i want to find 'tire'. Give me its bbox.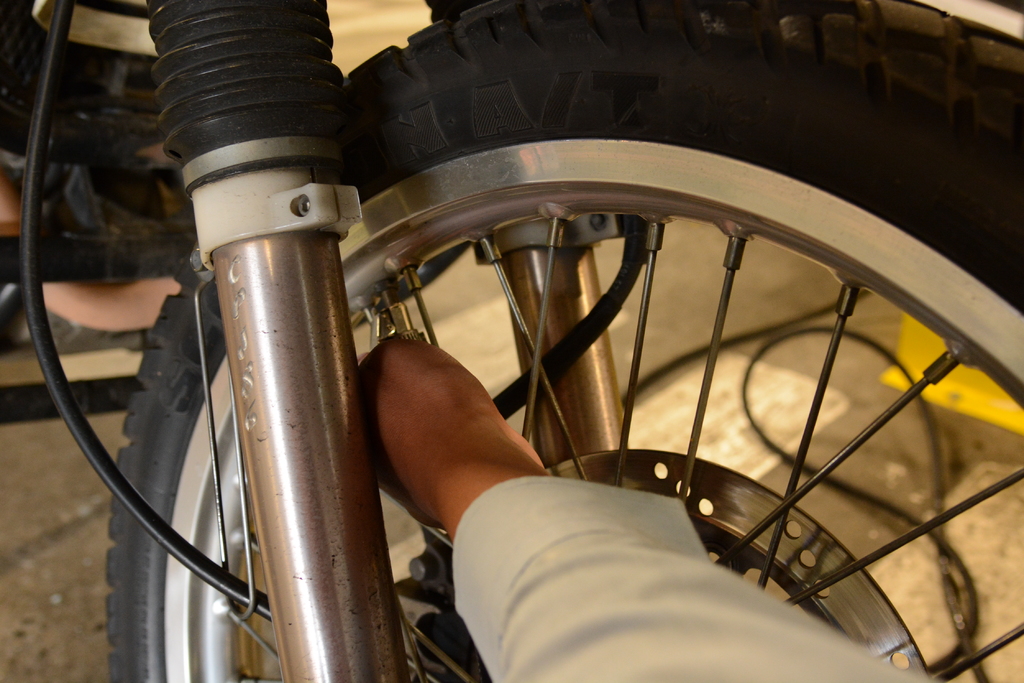
<bbox>100, 0, 1023, 682</bbox>.
